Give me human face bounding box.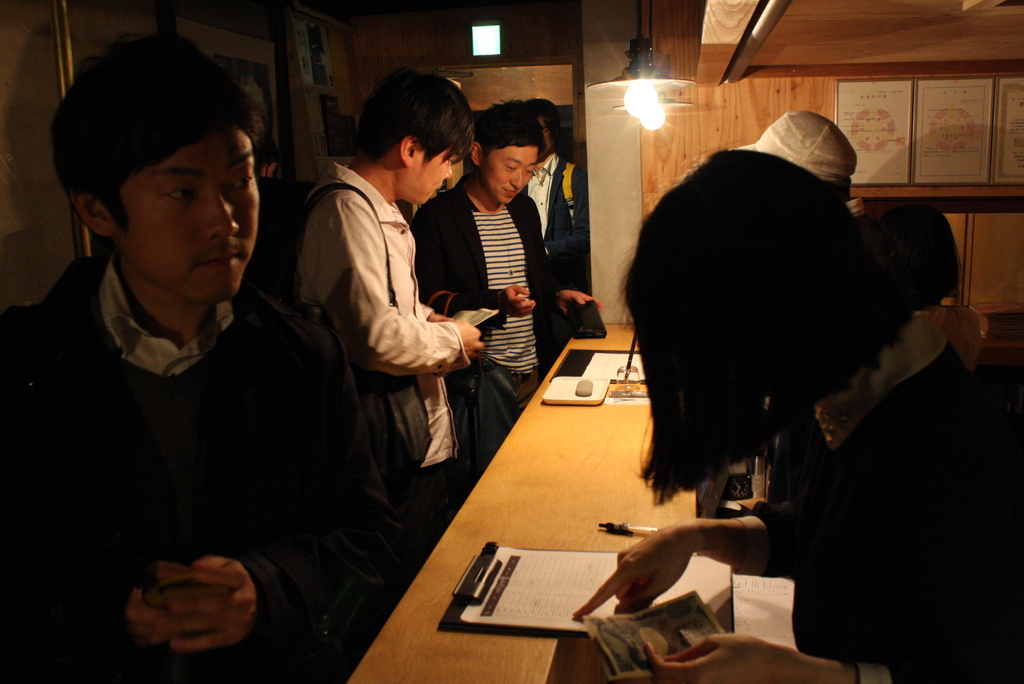
{"x1": 116, "y1": 126, "x2": 255, "y2": 300}.
